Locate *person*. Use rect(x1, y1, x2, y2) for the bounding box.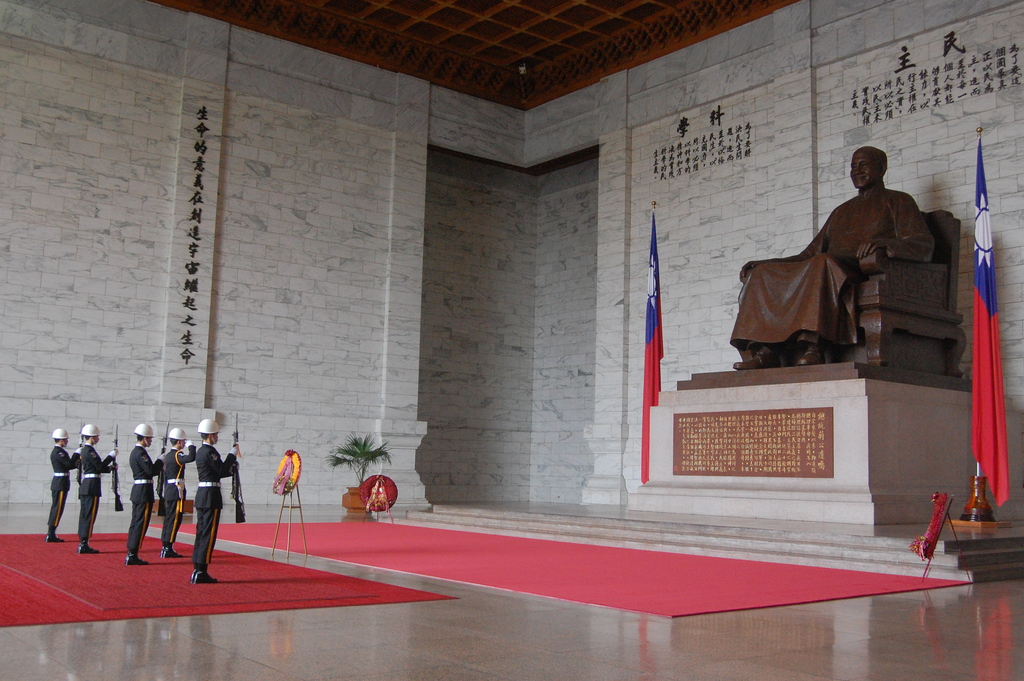
rect(161, 427, 197, 561).
